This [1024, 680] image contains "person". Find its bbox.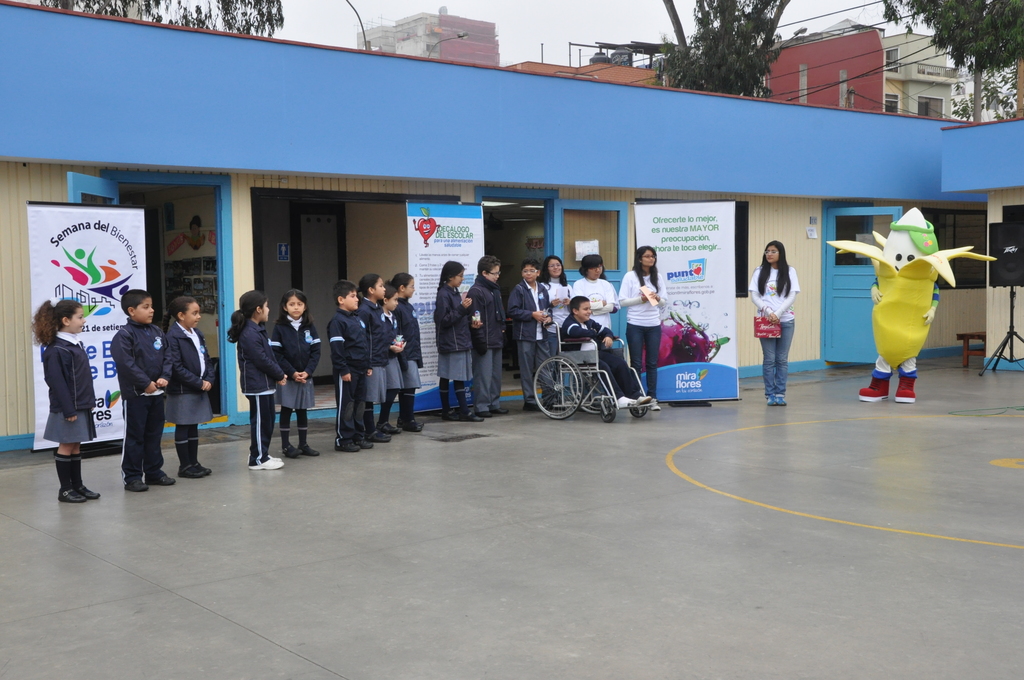
x1=508 y1=261 x2=561 y2=412.
